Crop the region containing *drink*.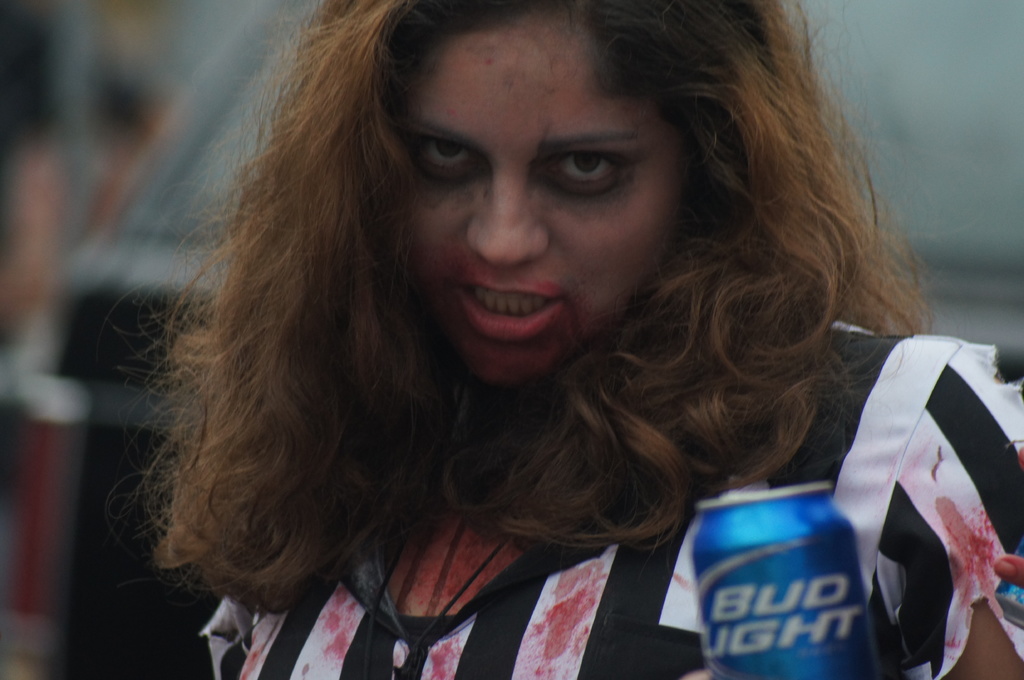
Crop region: {"left": 696, "top": 469, "right": 898, "bottom": 676}.
